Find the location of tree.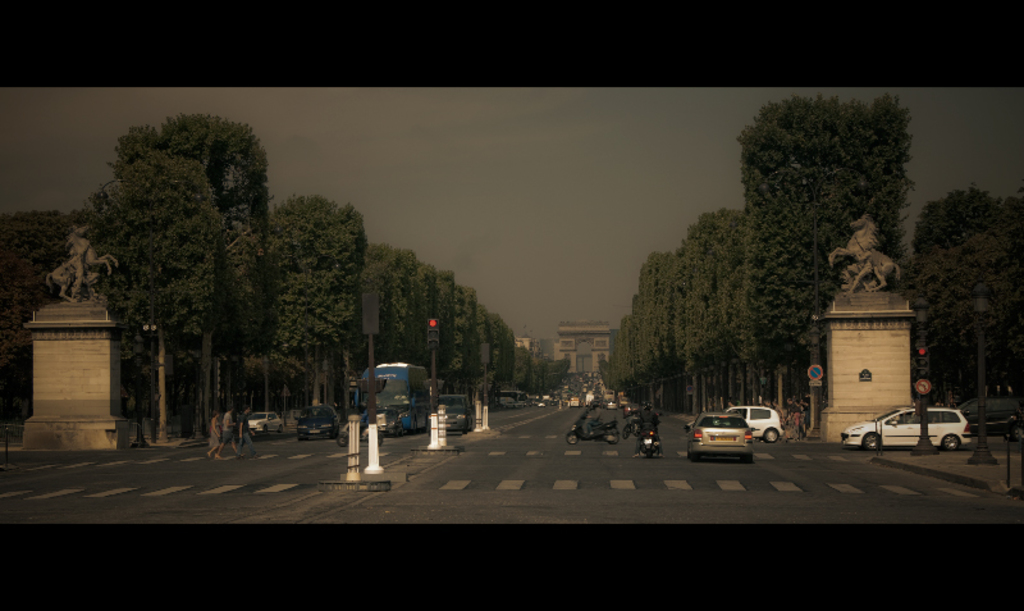
Location: bbox(915, 145, 1015, 401).
